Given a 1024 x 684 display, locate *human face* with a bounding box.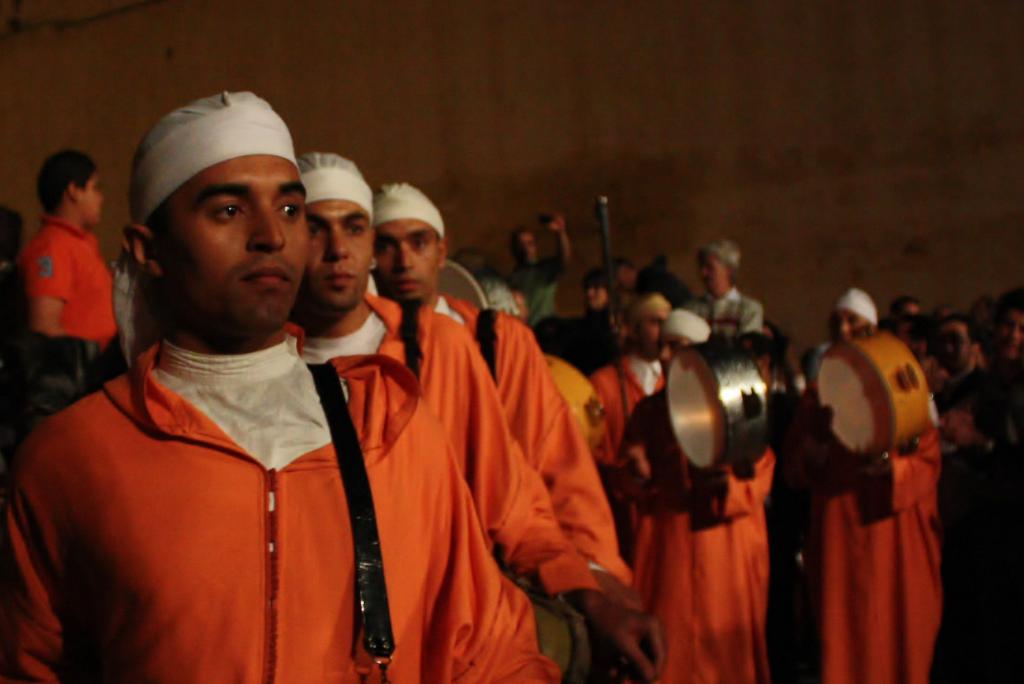
Located: left=655, top=336, right=687, bottom=365.
